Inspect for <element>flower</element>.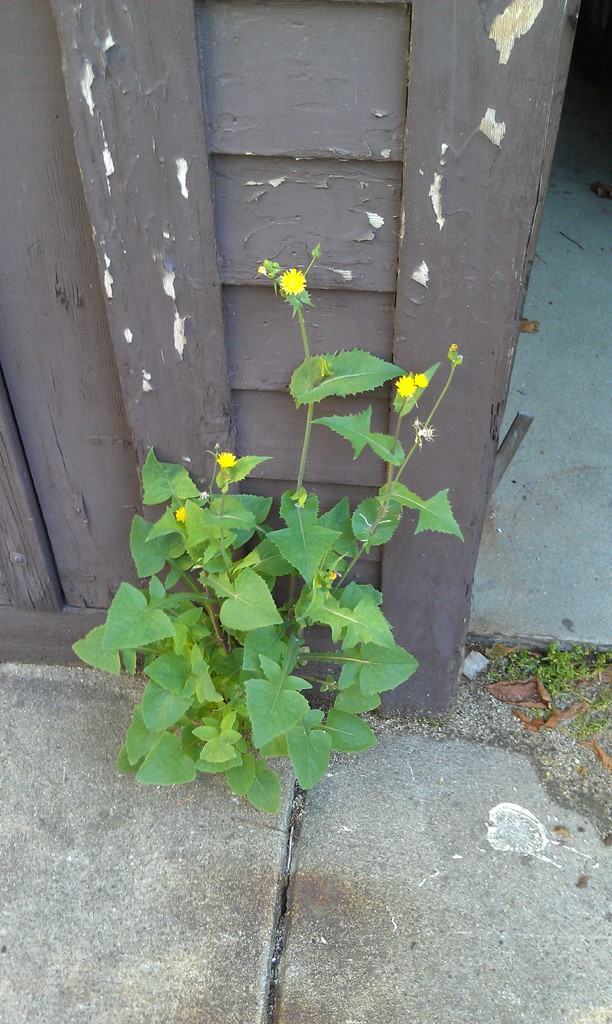
Inspection: x1=415 y1=372 x2=433 y2=390.
